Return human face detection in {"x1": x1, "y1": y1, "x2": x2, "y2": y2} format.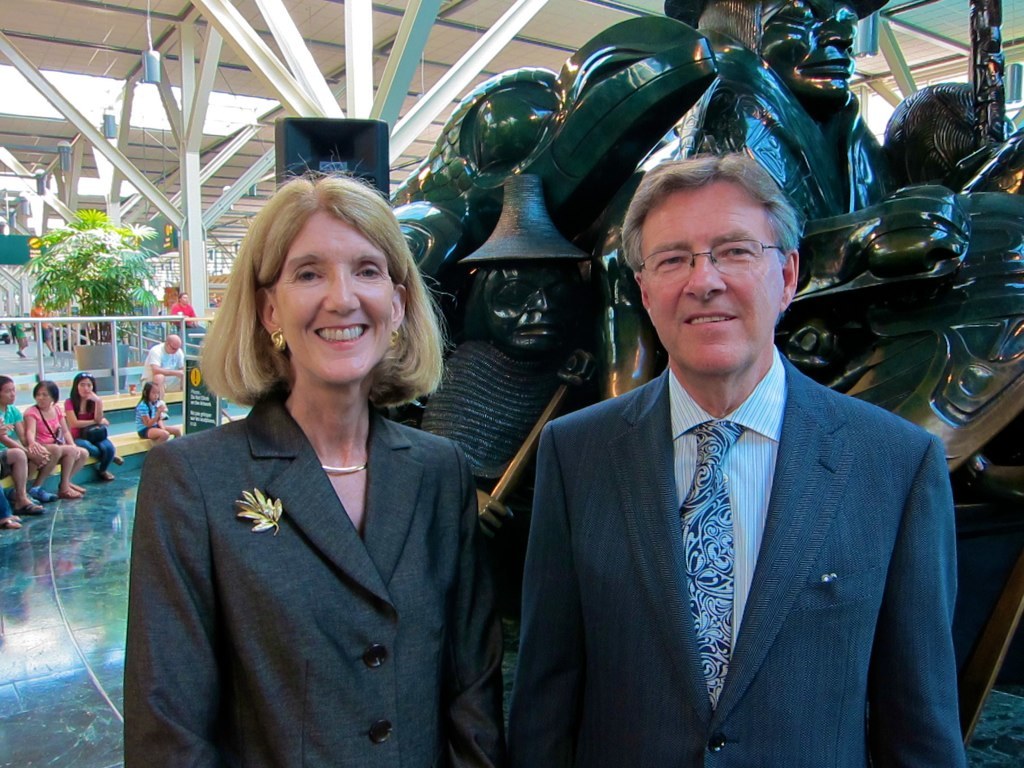
{"x1": 640, "y1": 185, "x2": 772, "y2": 368}.
